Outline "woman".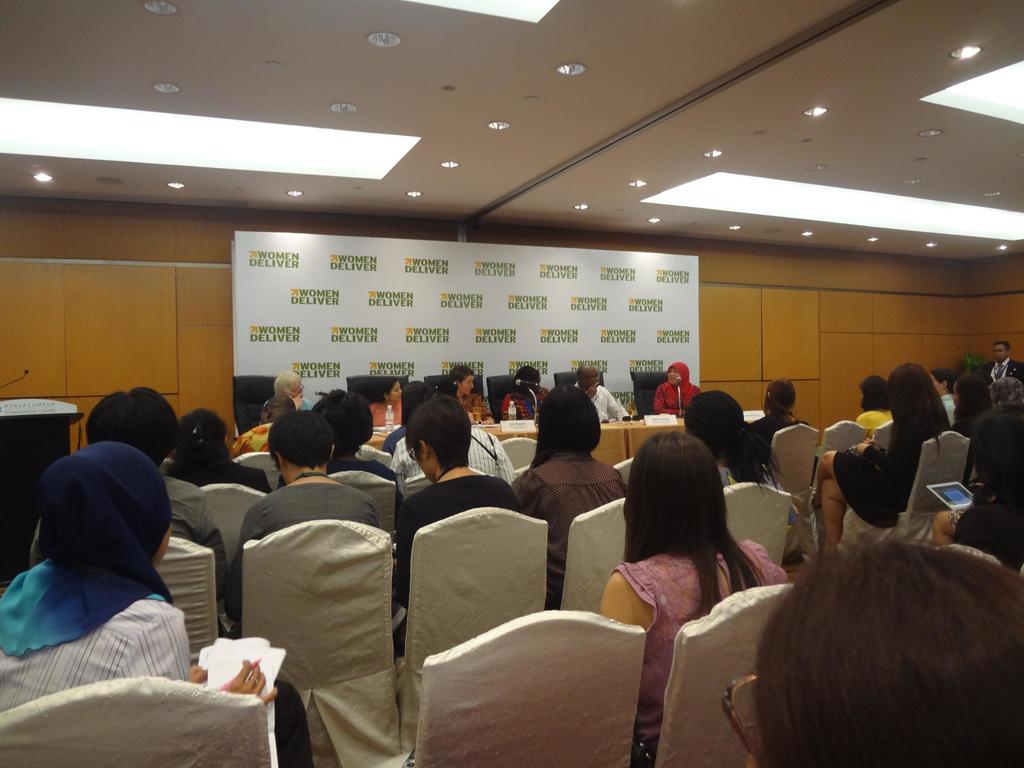
Outline: (left=502, top=362, right=548, bottom=420).
